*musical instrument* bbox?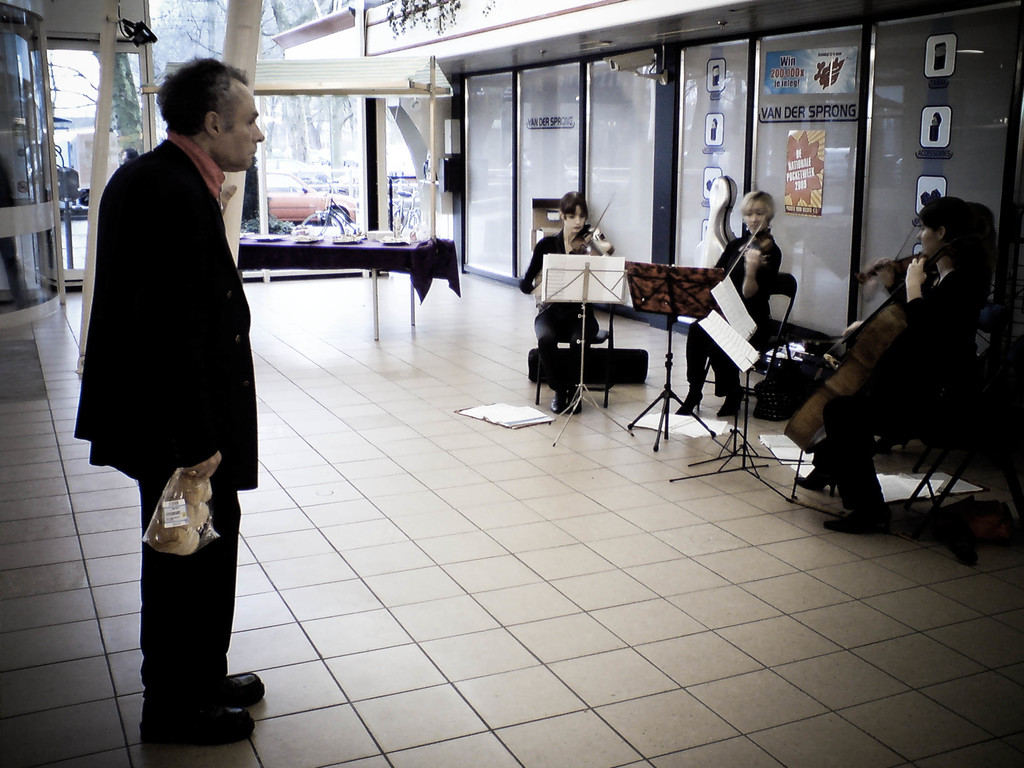
region(724, 209, 783, 280)
